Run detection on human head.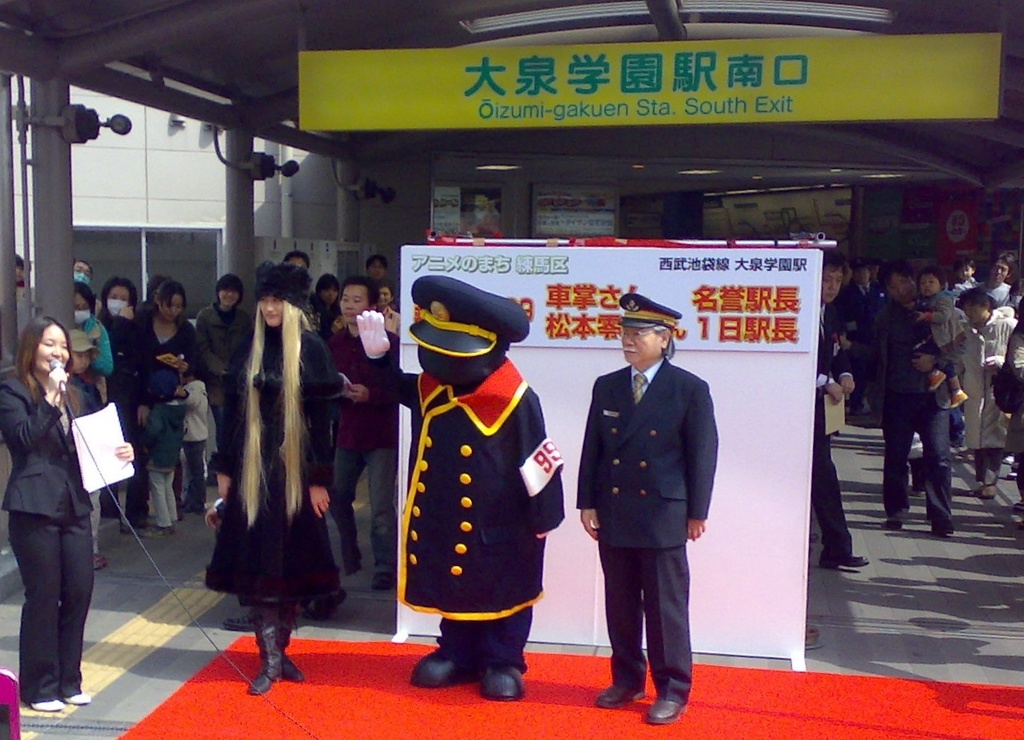
Result: (x1=73, y1=255, x2=95, y2=292).
